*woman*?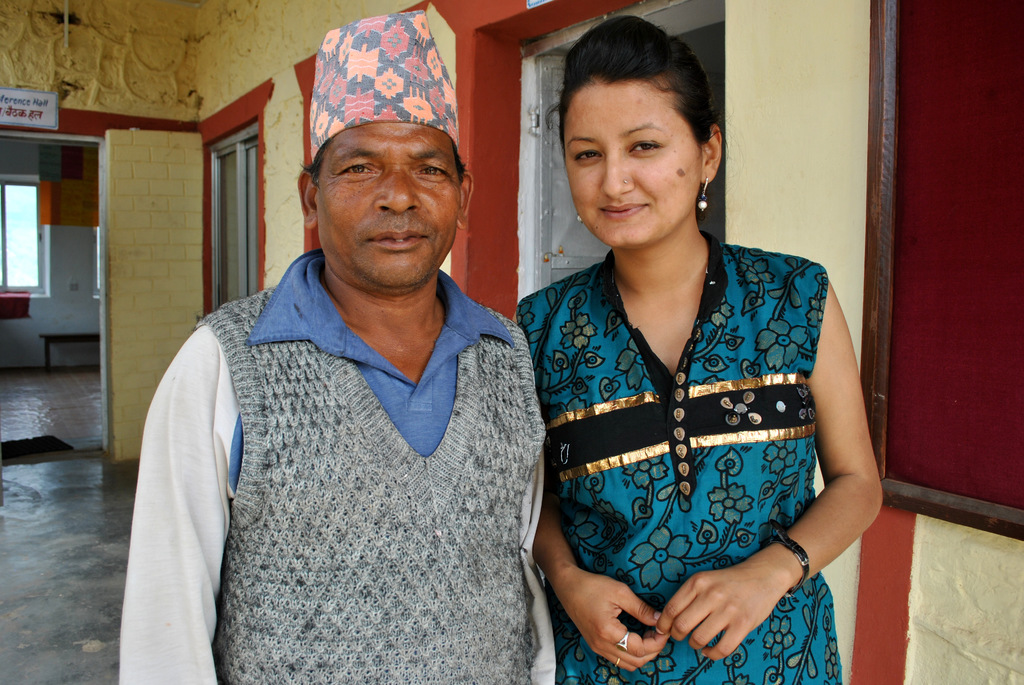
BBox(505, 8, 886, 684)
